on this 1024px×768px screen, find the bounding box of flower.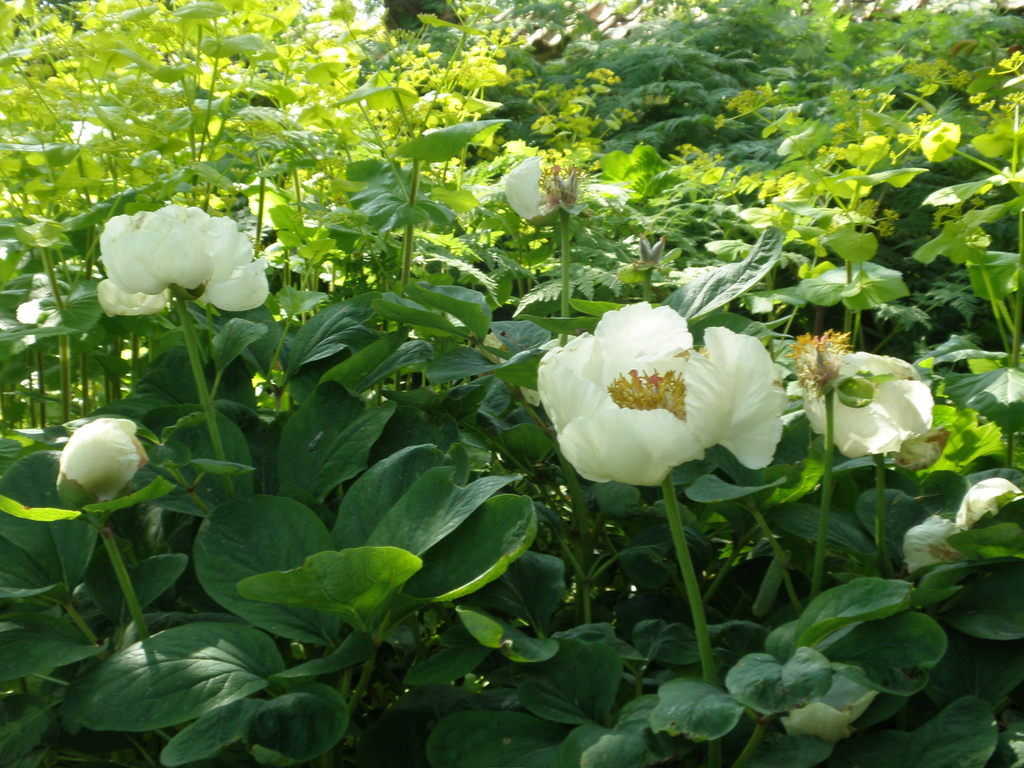
Bounding box: pyautogui.locateOnScreen(55, 415, 154, 511).
